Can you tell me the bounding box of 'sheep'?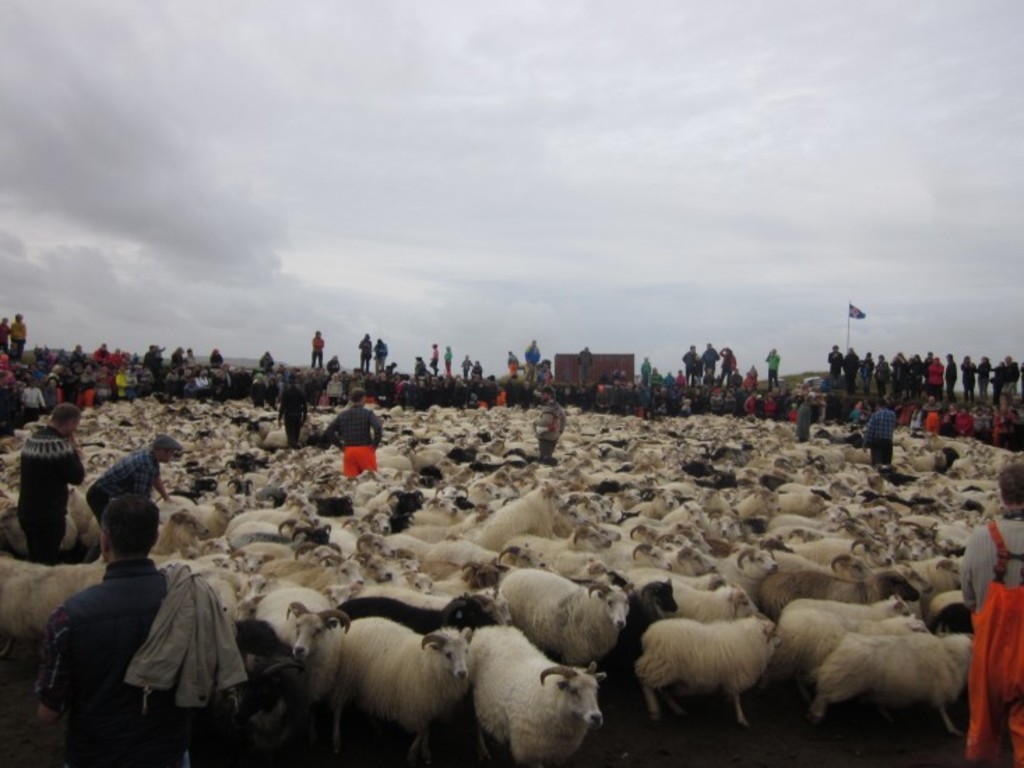
BBox(630, 586, 782, 734).
